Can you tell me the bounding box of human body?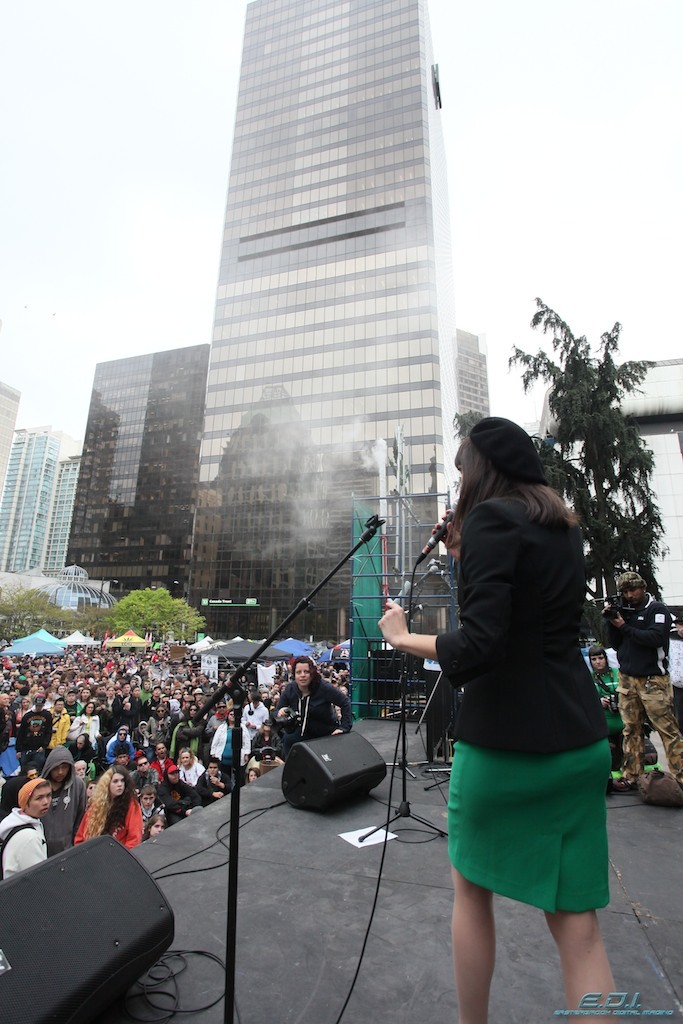
select_region(17, 695, 54, 764).
